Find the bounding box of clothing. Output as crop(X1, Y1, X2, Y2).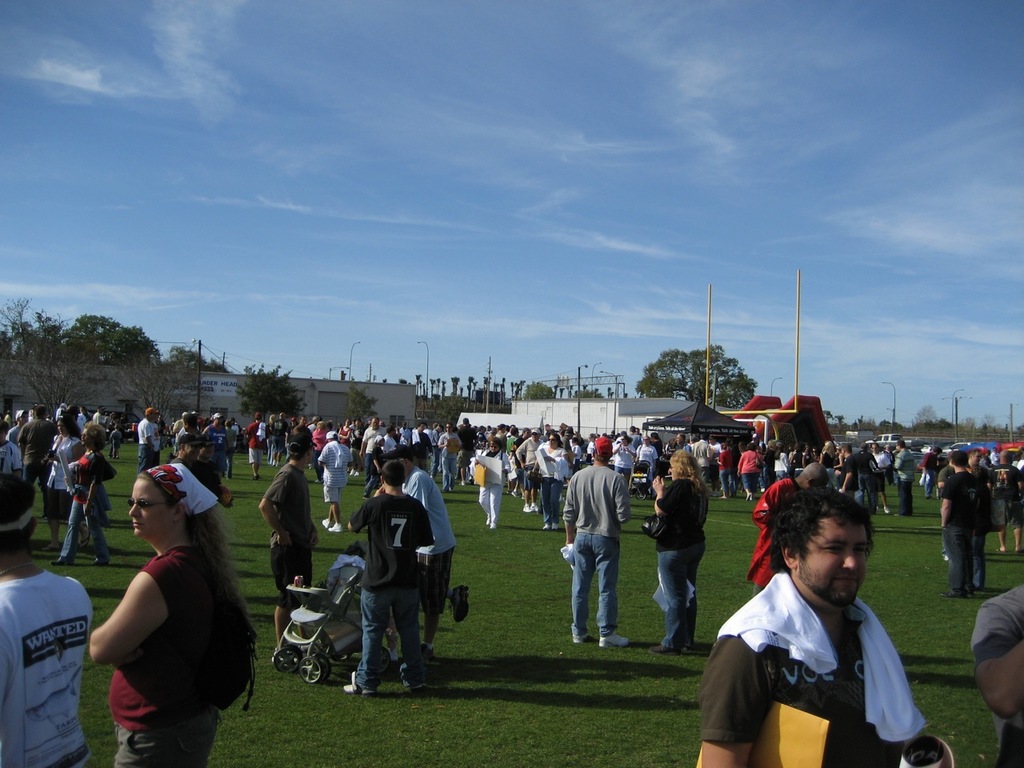
crop(969, 470, 991, 588).
